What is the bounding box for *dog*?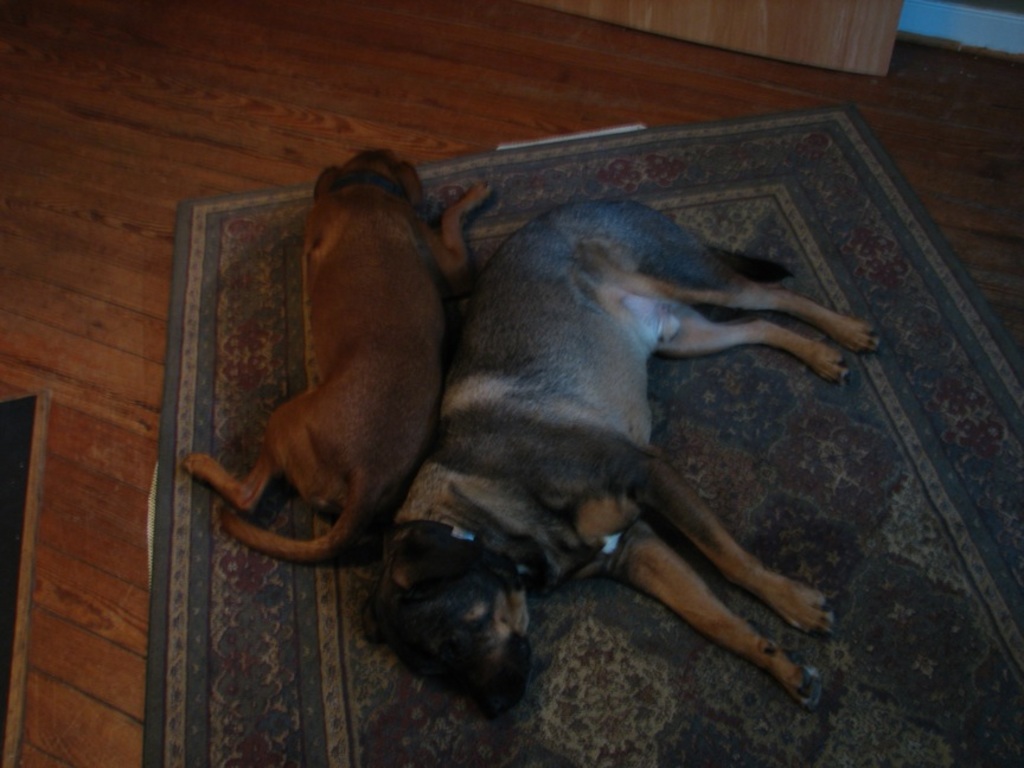
354:196:881:721.
